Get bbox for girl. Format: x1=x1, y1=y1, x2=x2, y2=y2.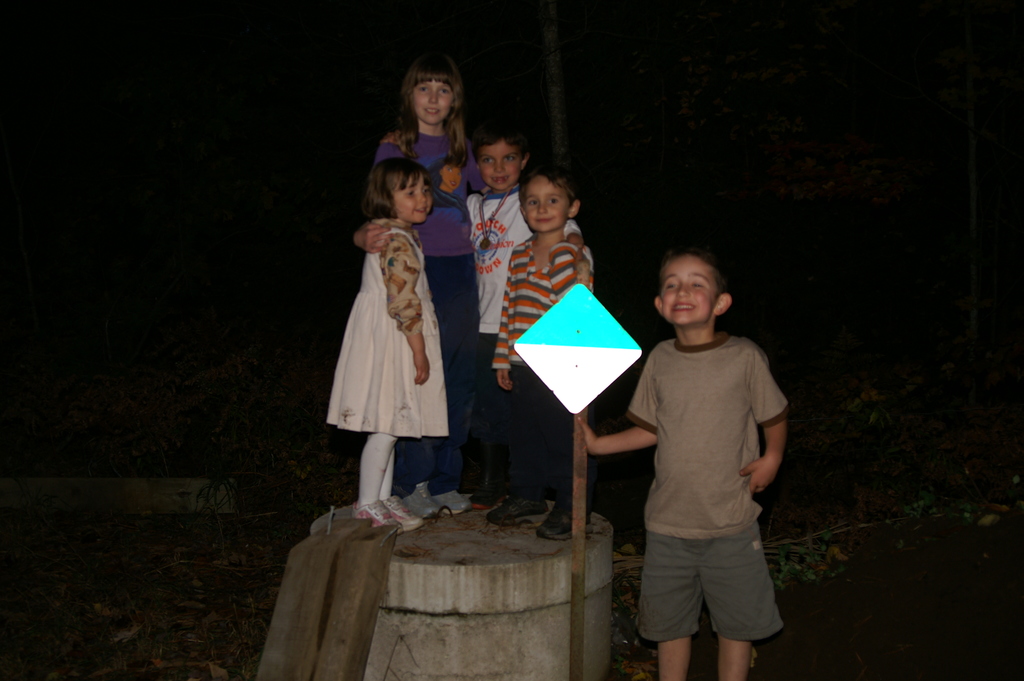
x1=328, y1=155, x2=449, y2=529.
